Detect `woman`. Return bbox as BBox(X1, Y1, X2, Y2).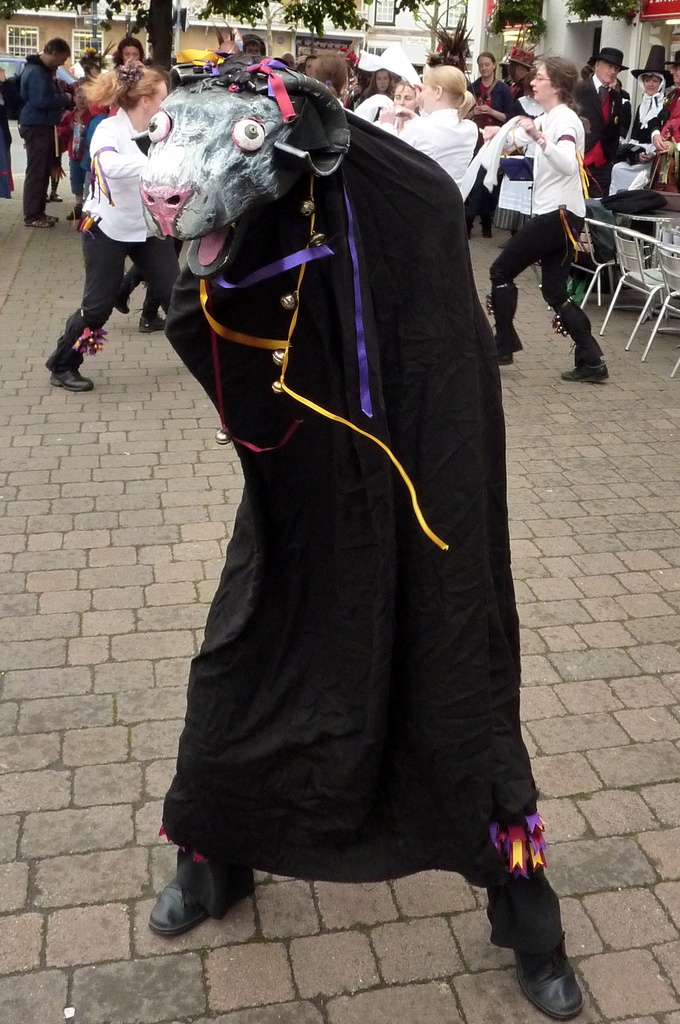
BBox(36, 63, 180, 394).
